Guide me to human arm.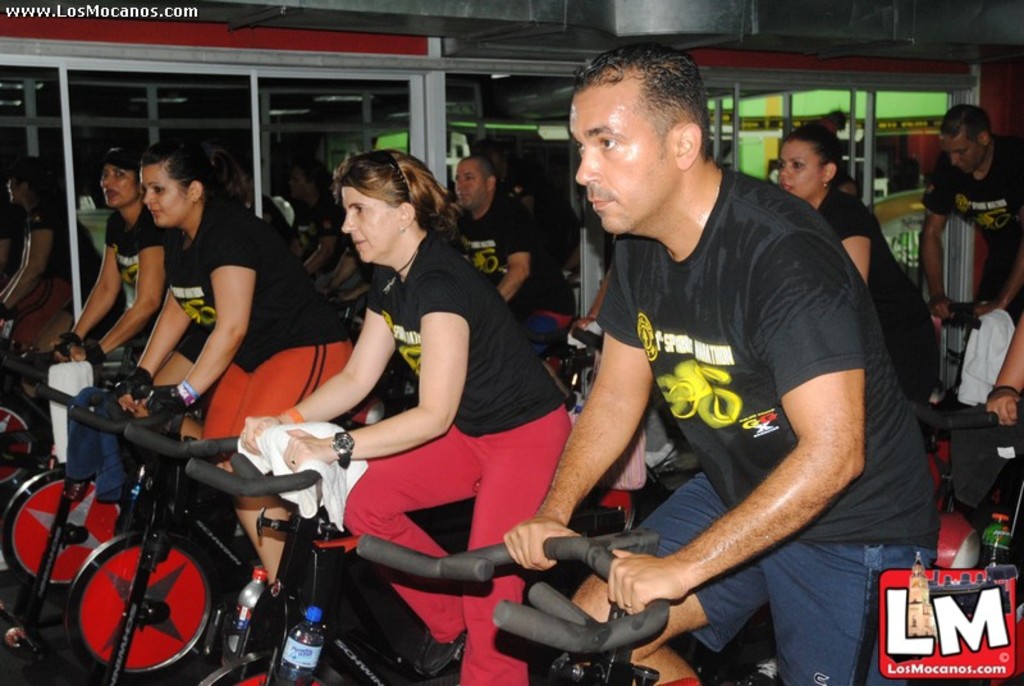
Guidance: detection(497, 225, 529, 305).
